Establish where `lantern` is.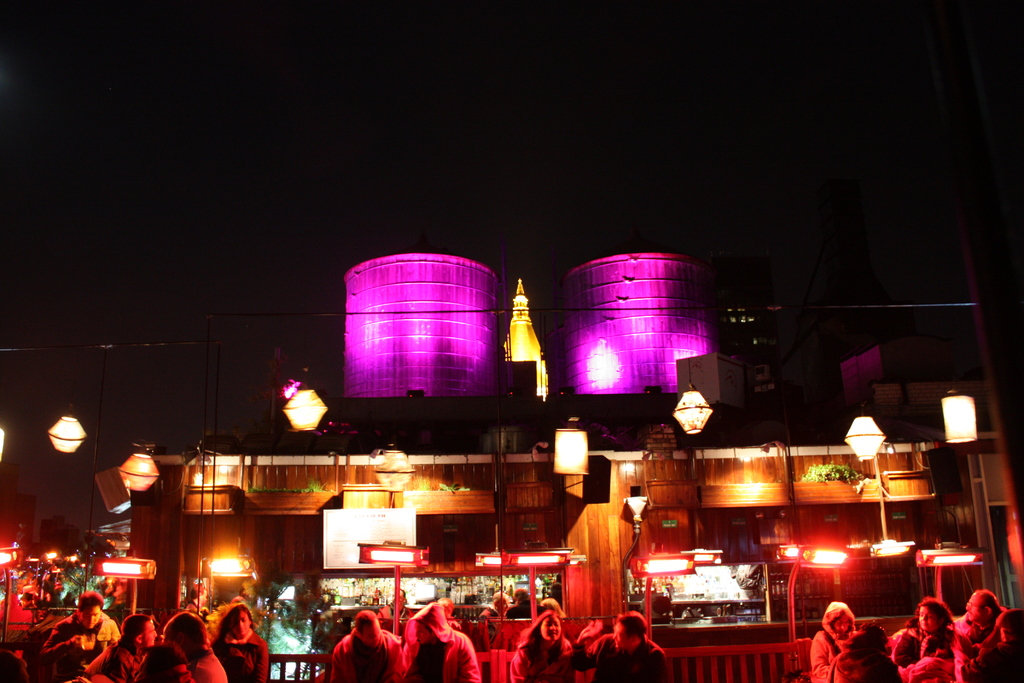
Established at box(51, 420, 84, 454).
